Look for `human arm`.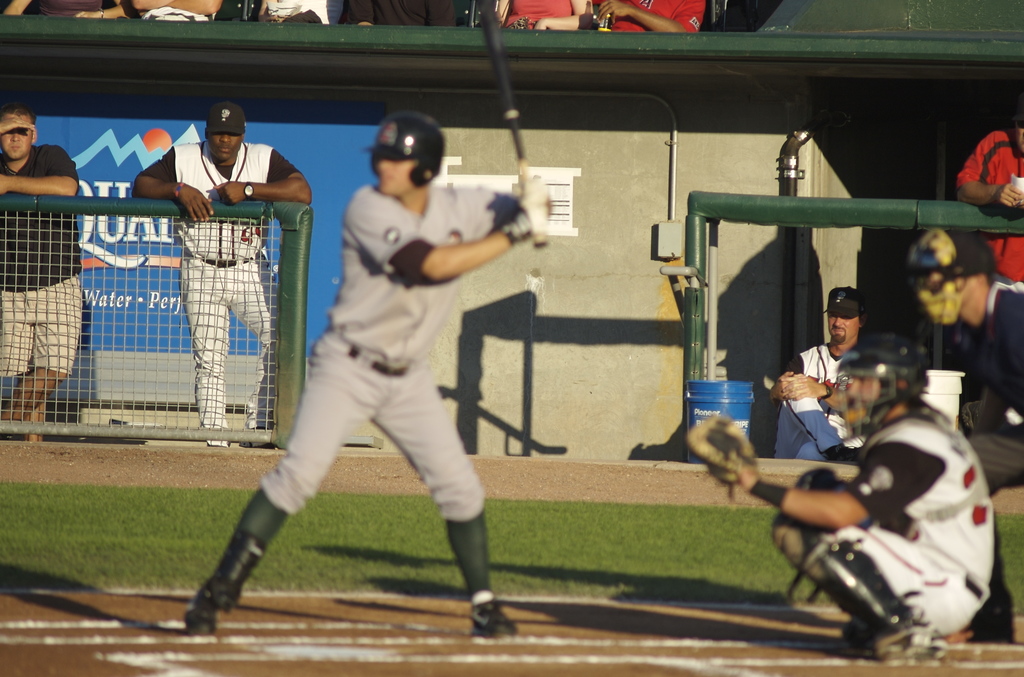
Found: x1=410 y1=204 x2=498 y2=299.
